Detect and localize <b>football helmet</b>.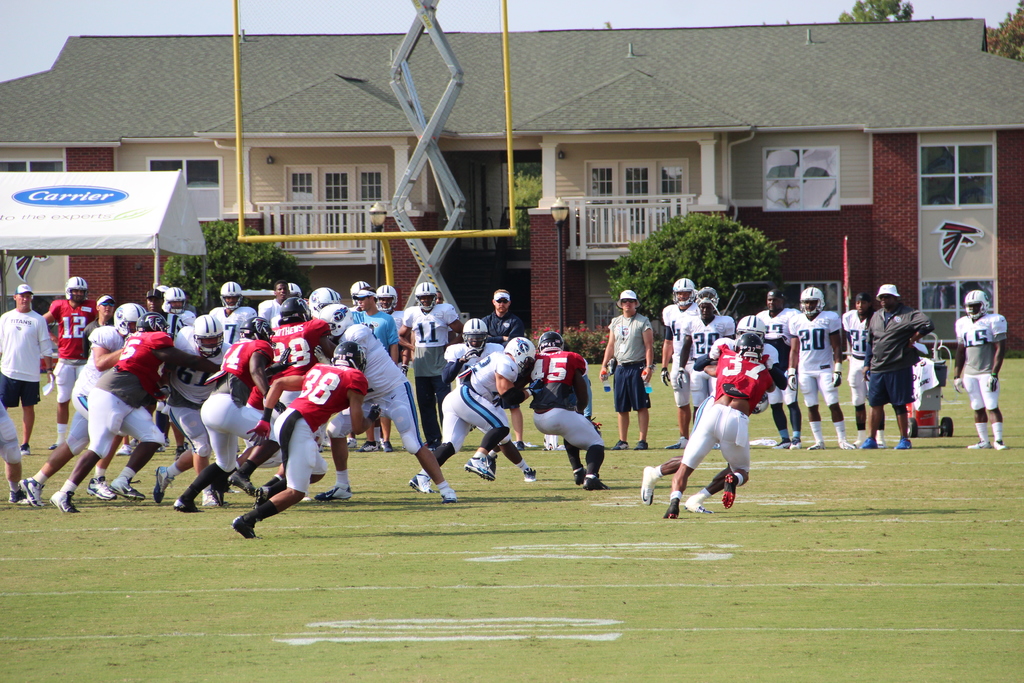
Localized at bbox=[115, 283, 569, 370].
